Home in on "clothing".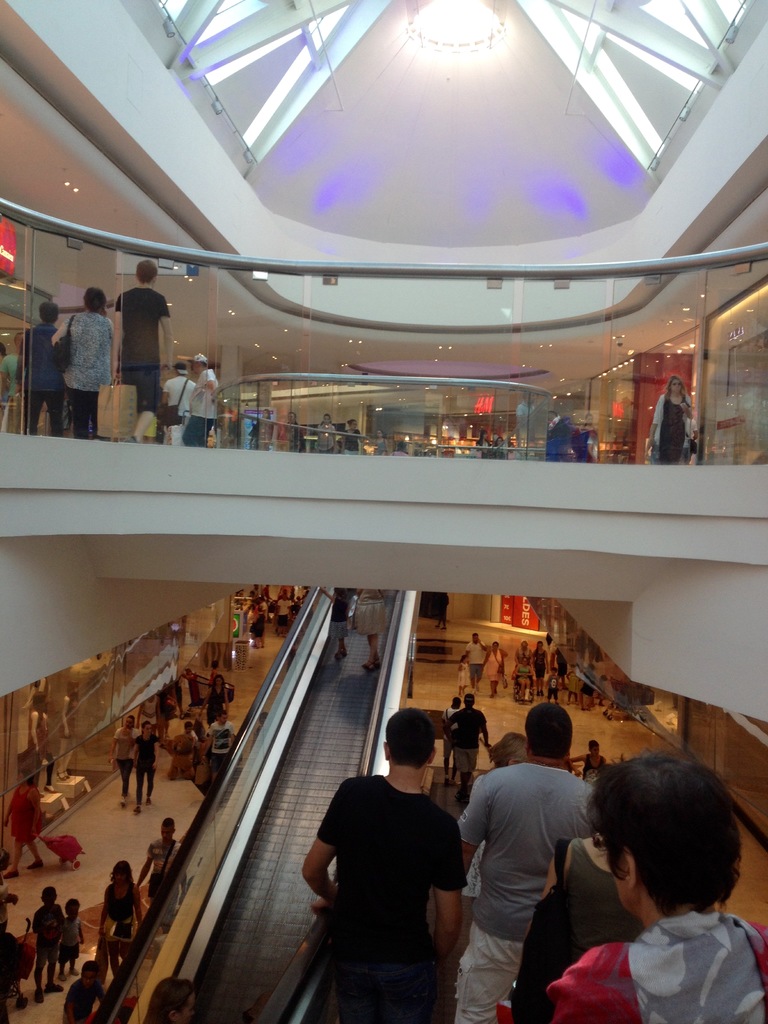
Homed in at bbox=(161, 378, 198, 443).
